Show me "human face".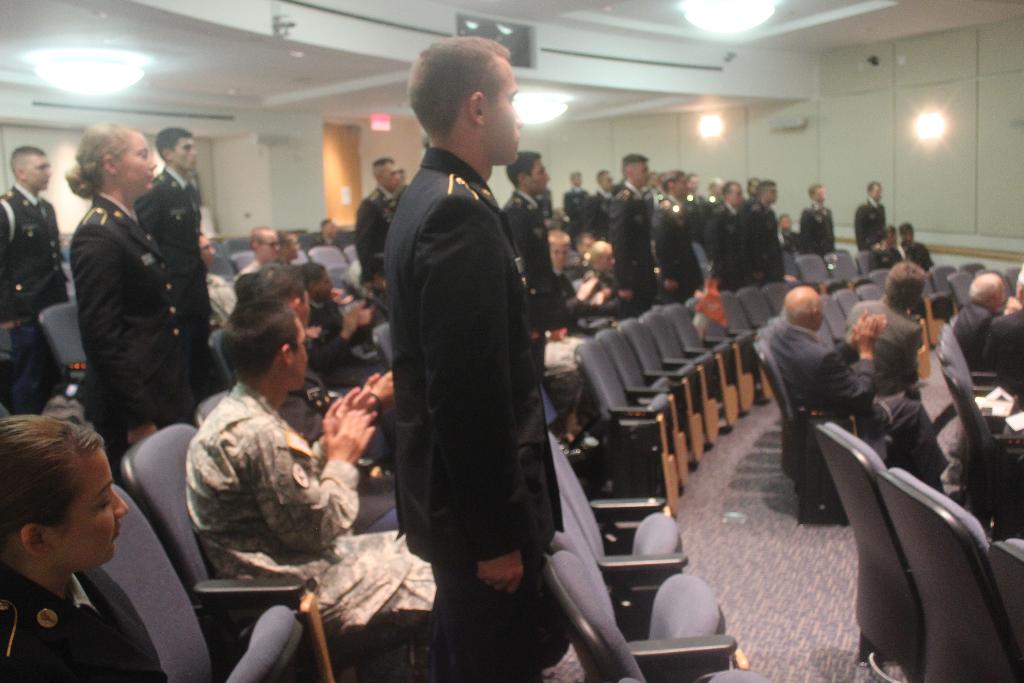
"human face" is here: (left=575, top=175, right=579, bottom=183).
